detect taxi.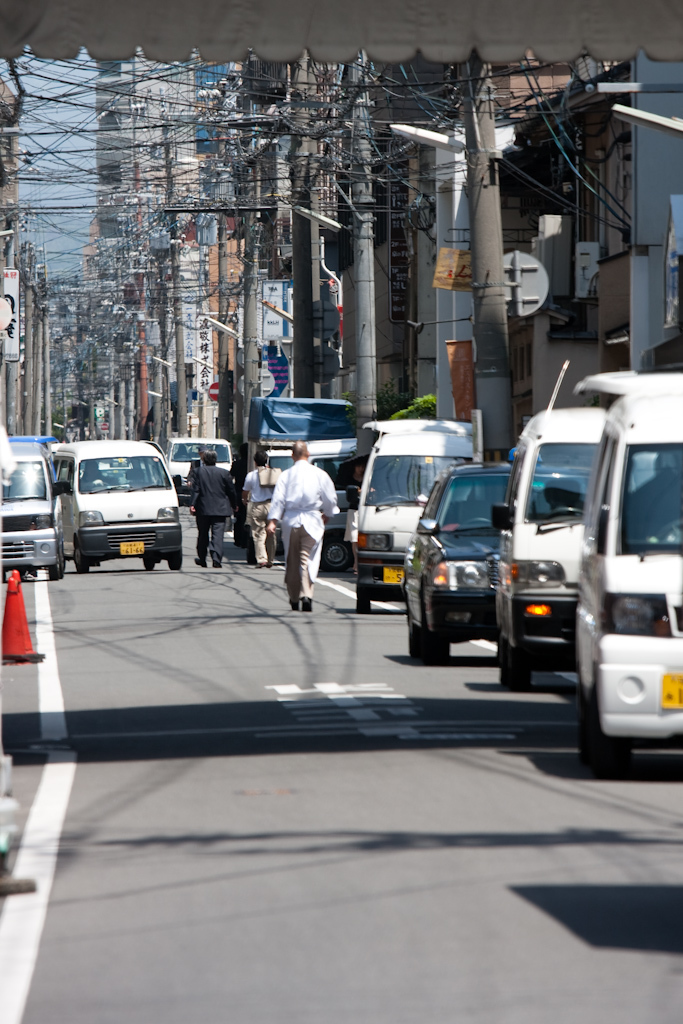
Detected at box=[489, 356, 615, 688].
